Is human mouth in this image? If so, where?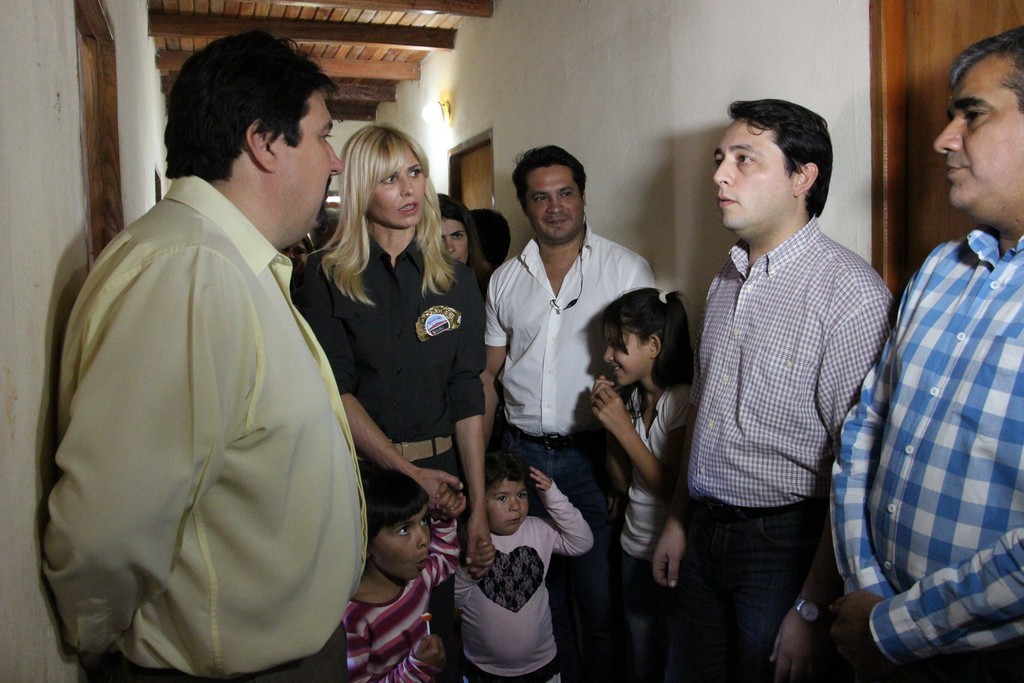
Yes, at [left=547, top=217, right=569, bottom=224].
